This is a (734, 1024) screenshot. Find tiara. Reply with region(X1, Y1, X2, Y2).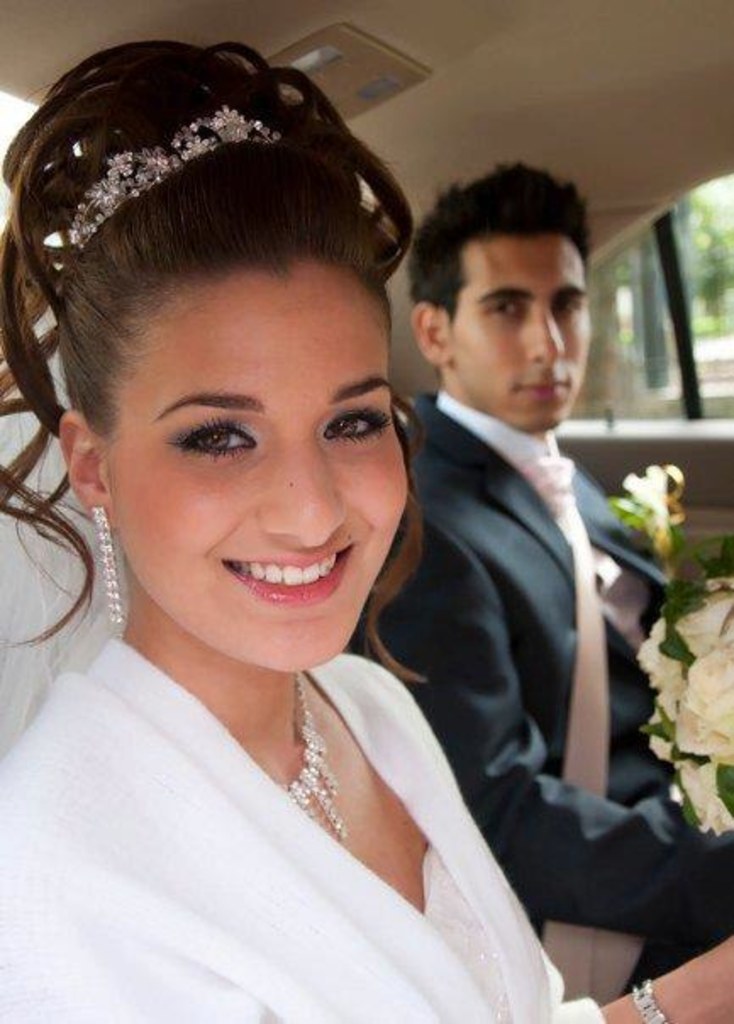
region(64, 105, 281, 248).
